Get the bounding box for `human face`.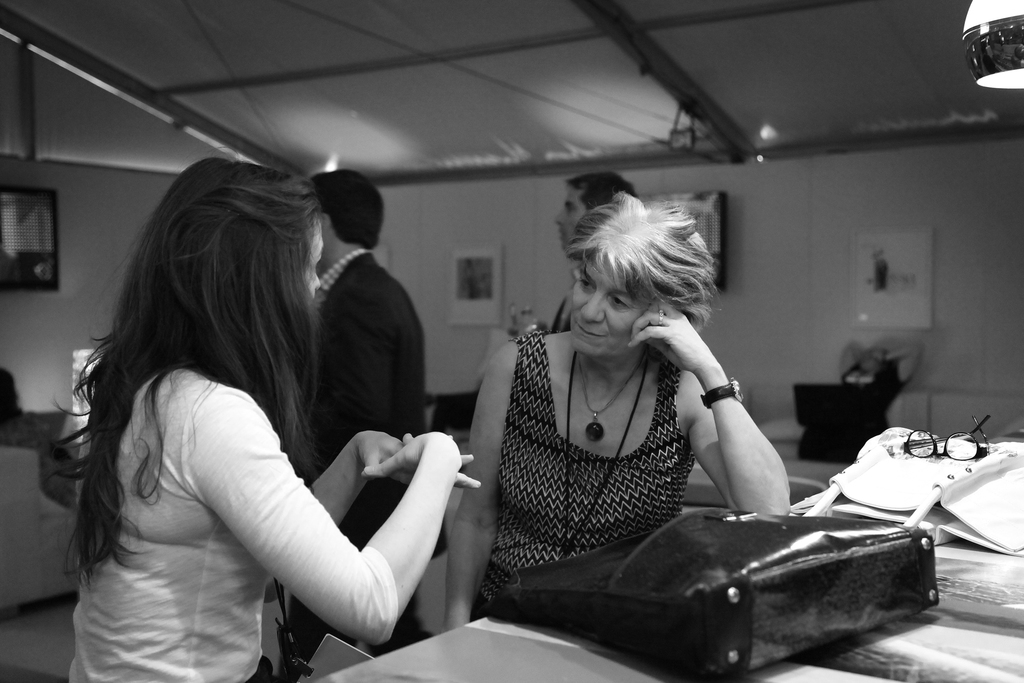
<region>569, 256, 650, 356</region>.
